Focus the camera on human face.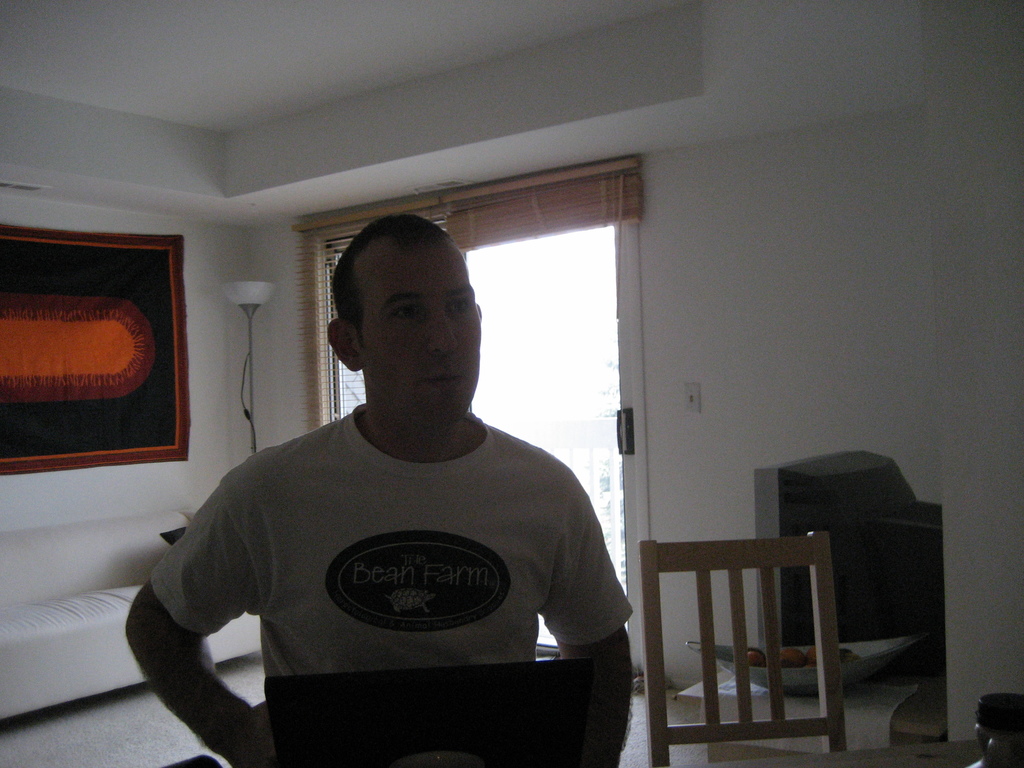
Focus region: <region>362, 236, 480, 428</region>.
